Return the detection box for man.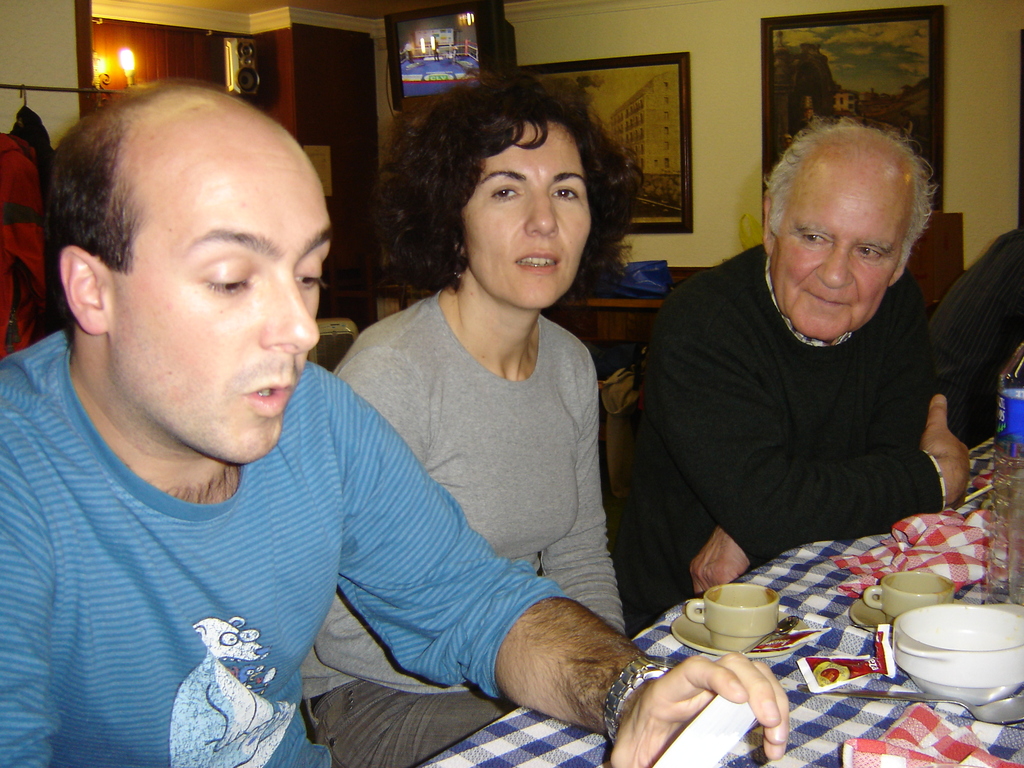
select_region(2, 82, 796, 767).
